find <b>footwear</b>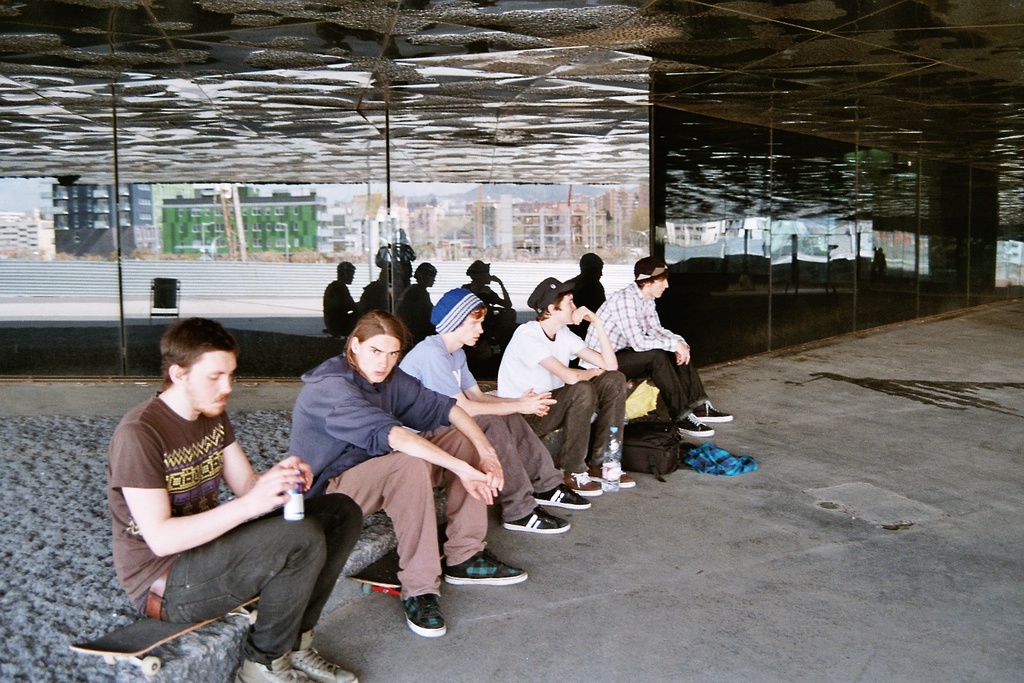
x1=679 y1=408 x2=715 y2=434
